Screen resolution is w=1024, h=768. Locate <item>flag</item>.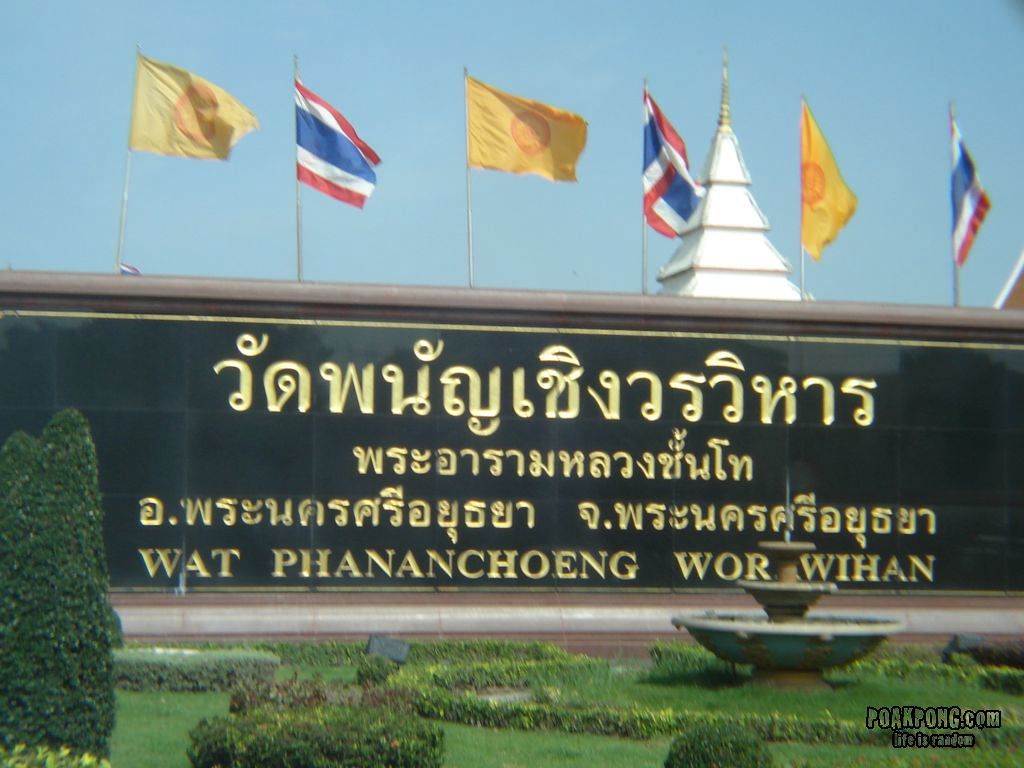
[x1=800, y1=97, x2=858, y2=257].
